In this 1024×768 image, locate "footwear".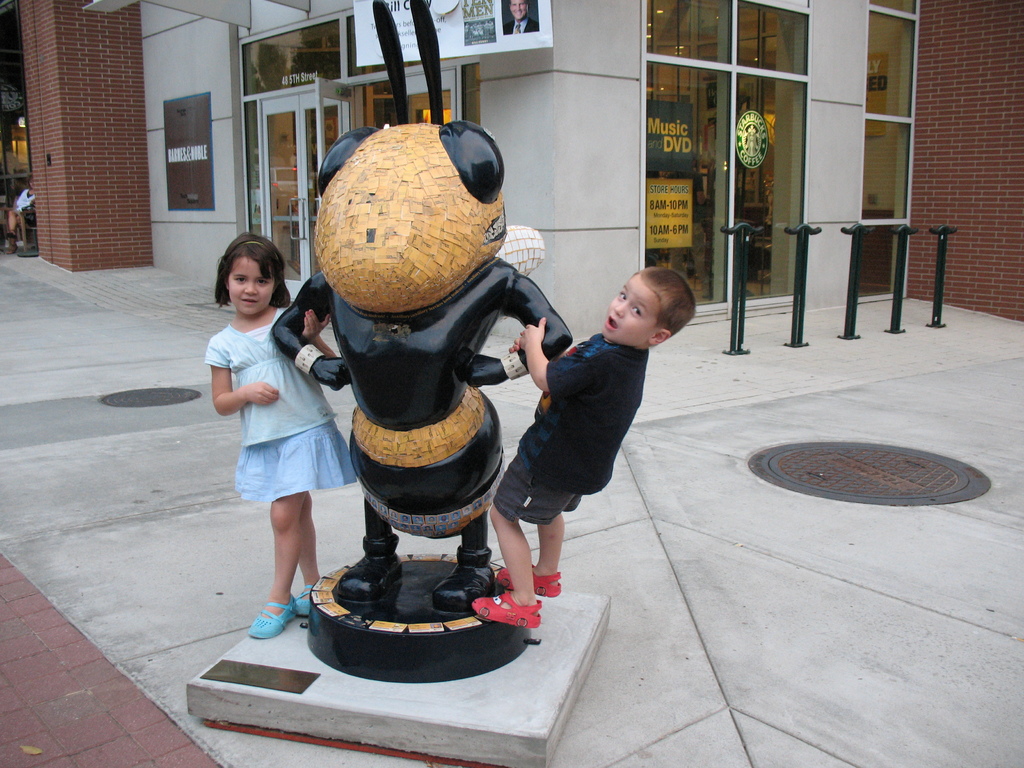
Bounding box: detection(249, 595, 298, 637).
